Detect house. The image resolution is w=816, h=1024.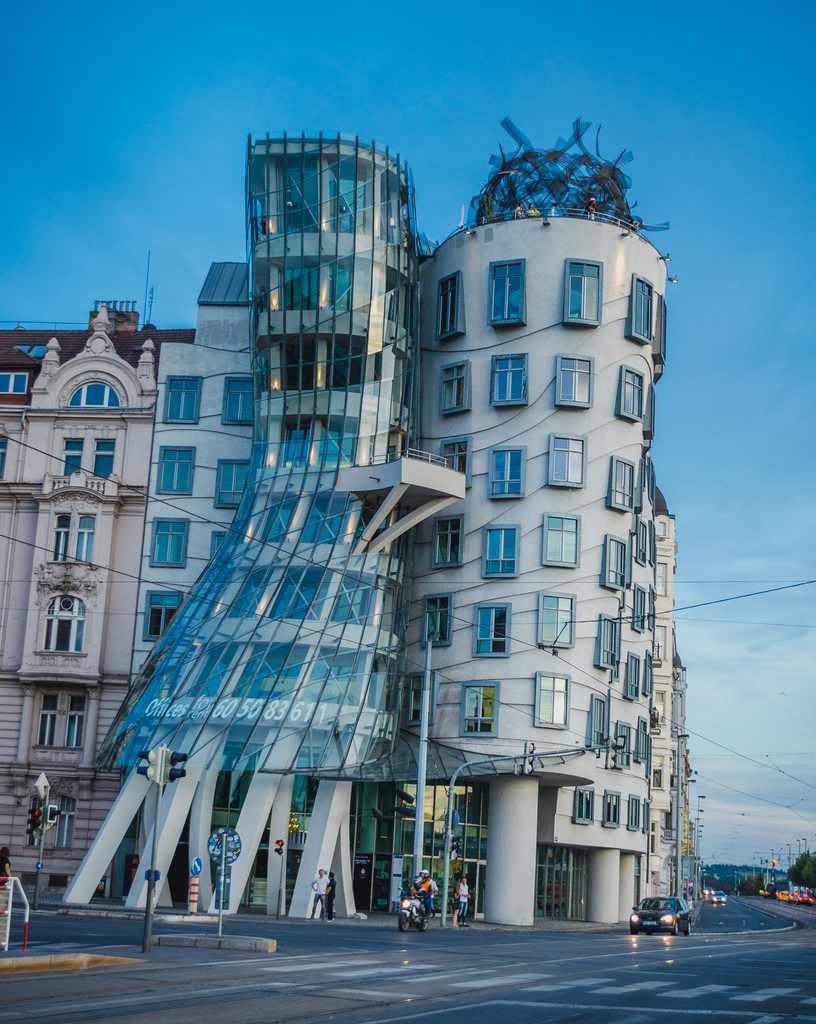
crop(0, 321, 256, 895).
